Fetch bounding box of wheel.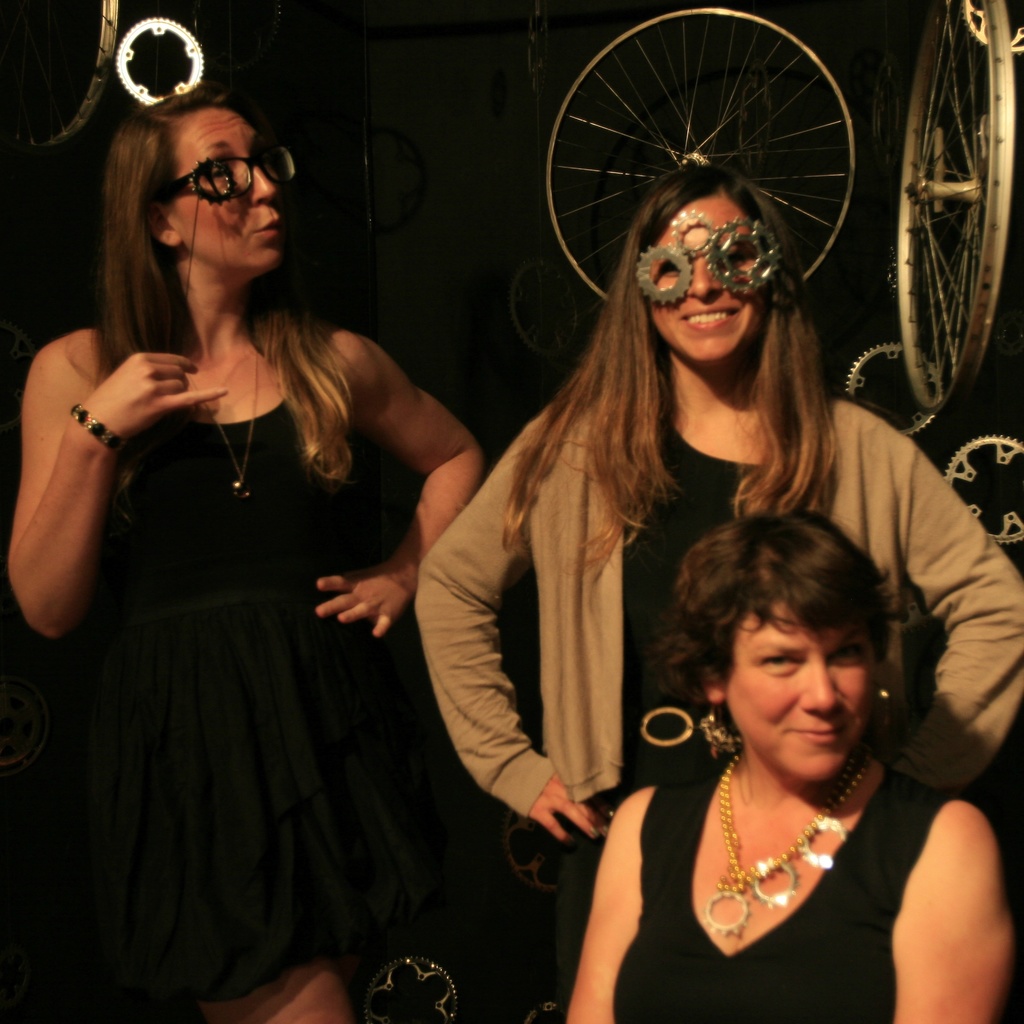
Bbox: locate(536, 0, 865, 303).
